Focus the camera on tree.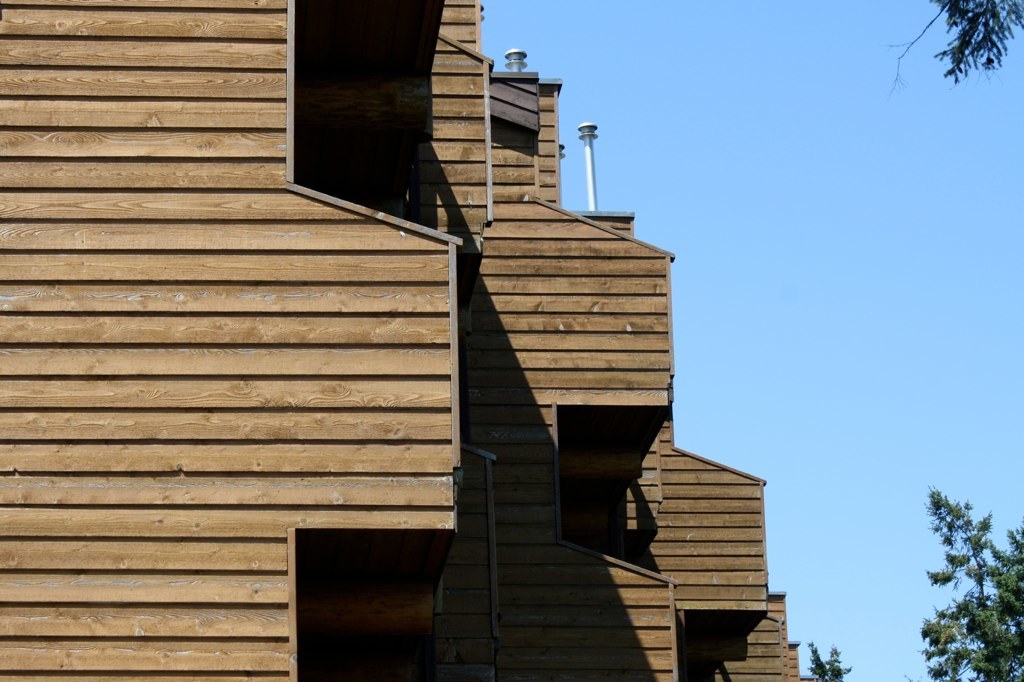
Focus region: bbox=(877, 3, 1023, 88).
